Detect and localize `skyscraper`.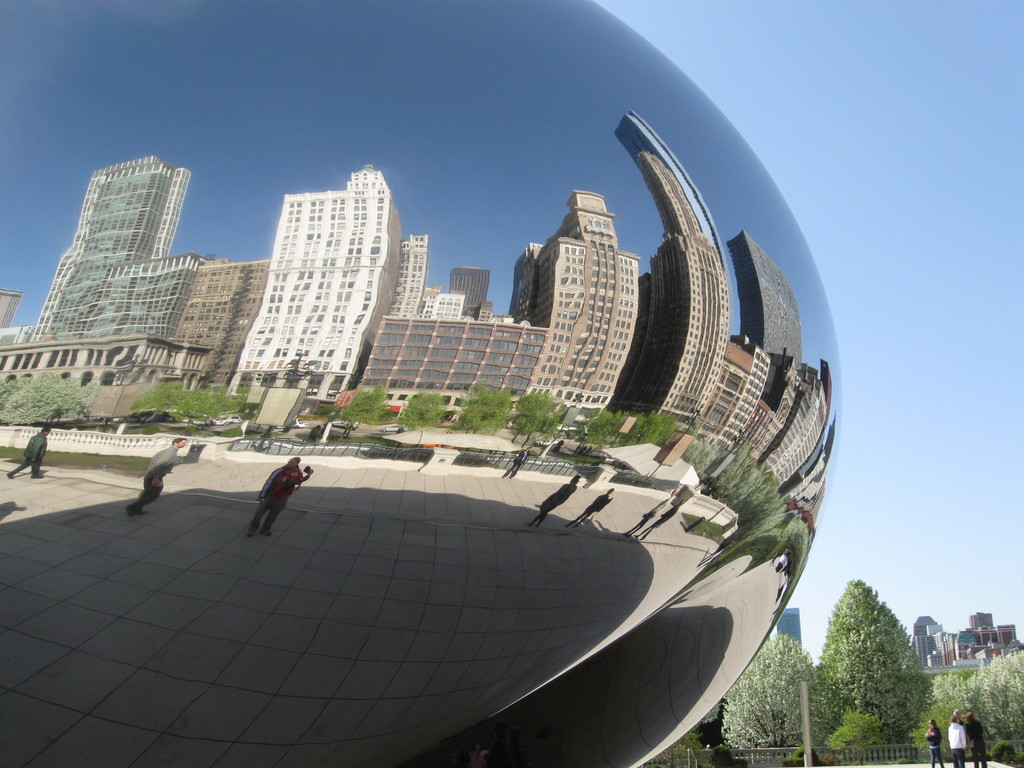
Localized at [x1=38, y1=147, x2=212, y2=392].
